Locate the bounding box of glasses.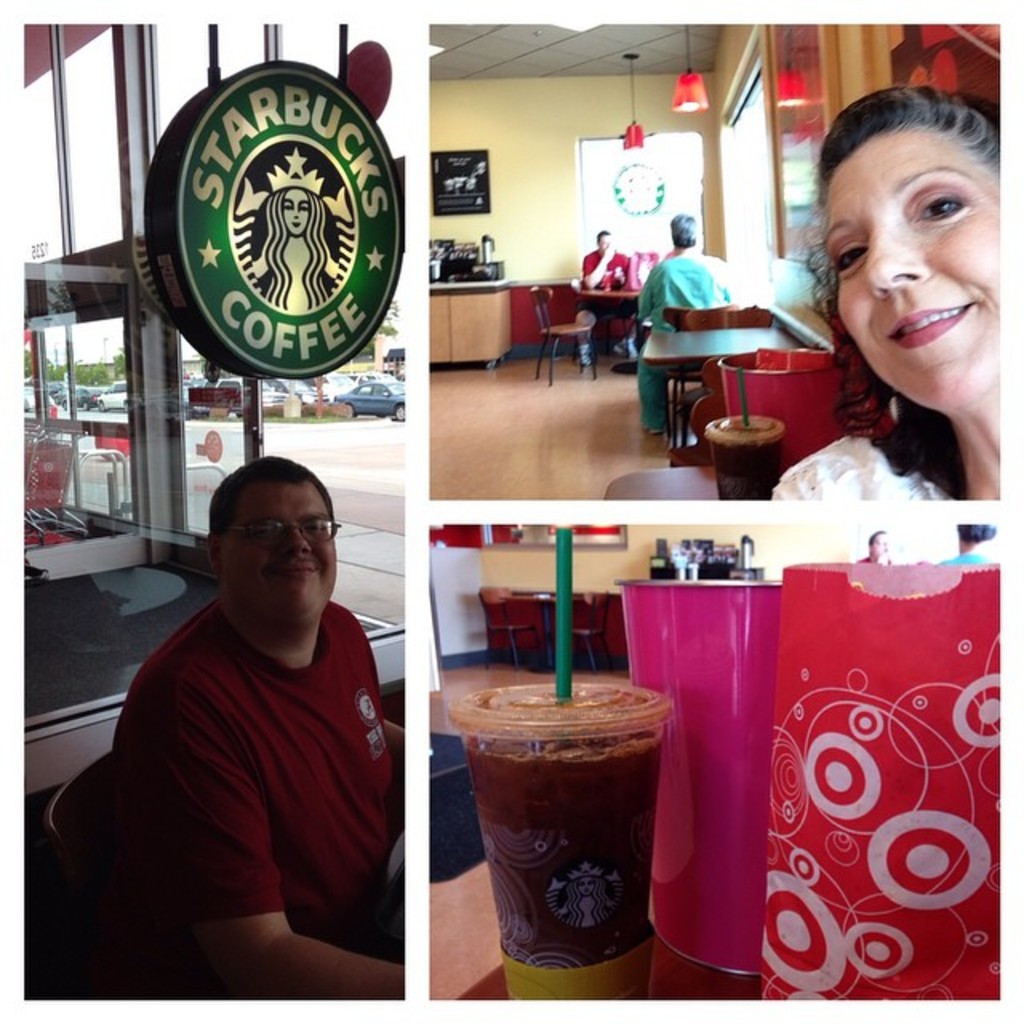
Bounding box: left=218, top=510, right=341, bottom=550.
